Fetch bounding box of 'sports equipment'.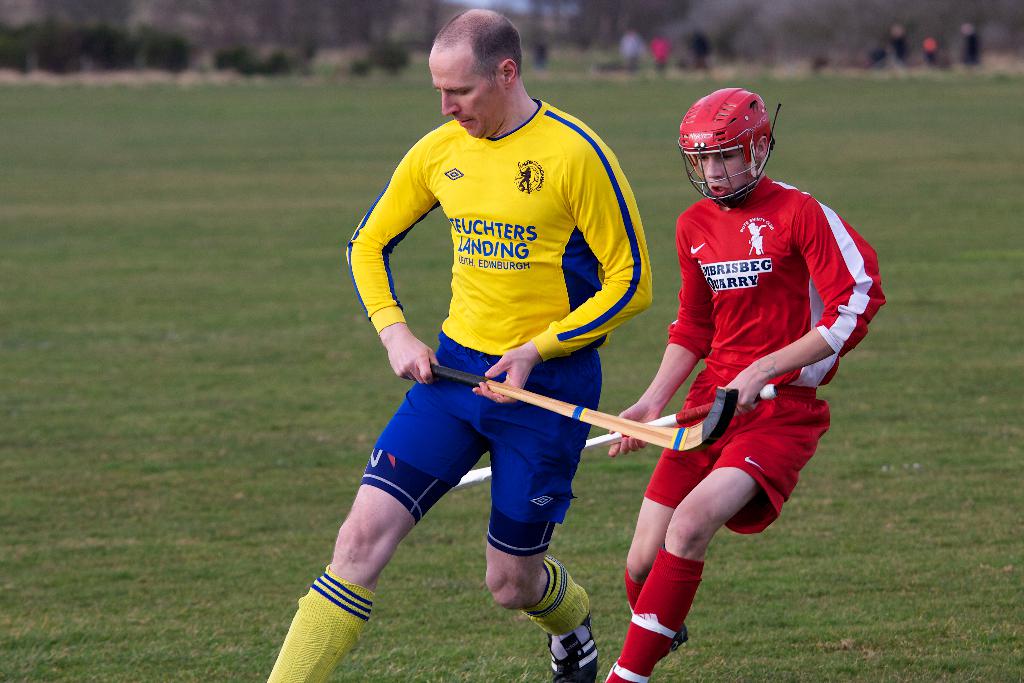
Bbox: region(678, 83, 783, 208).
